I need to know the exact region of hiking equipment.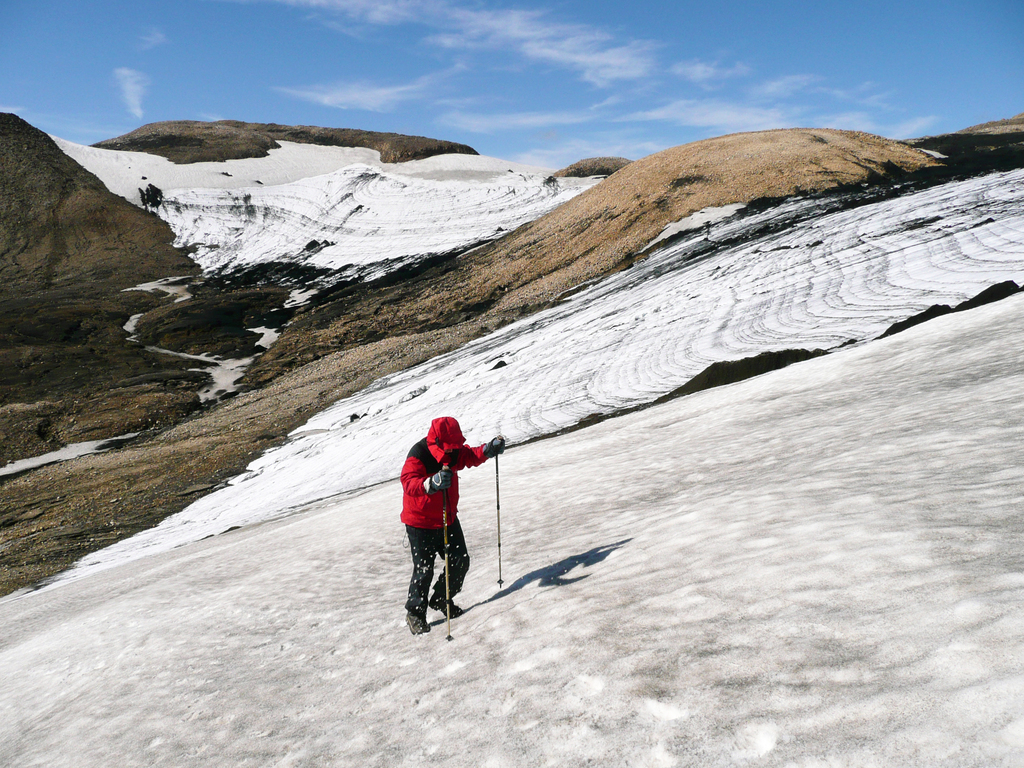
Region: <box>431,450,454,648</box>.
